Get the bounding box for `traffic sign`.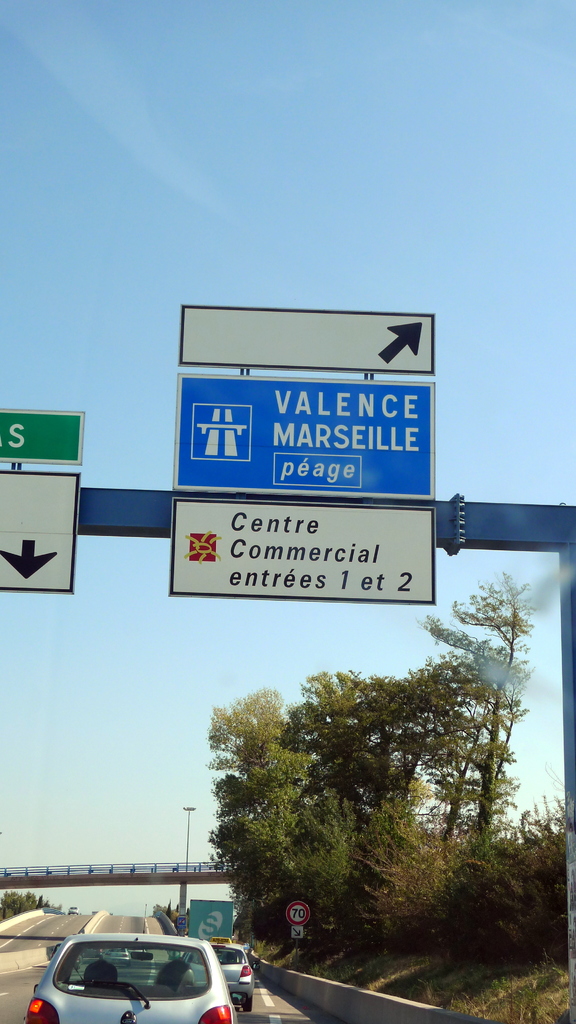
(x1=0, y1=469, x2=76, y2=593).
